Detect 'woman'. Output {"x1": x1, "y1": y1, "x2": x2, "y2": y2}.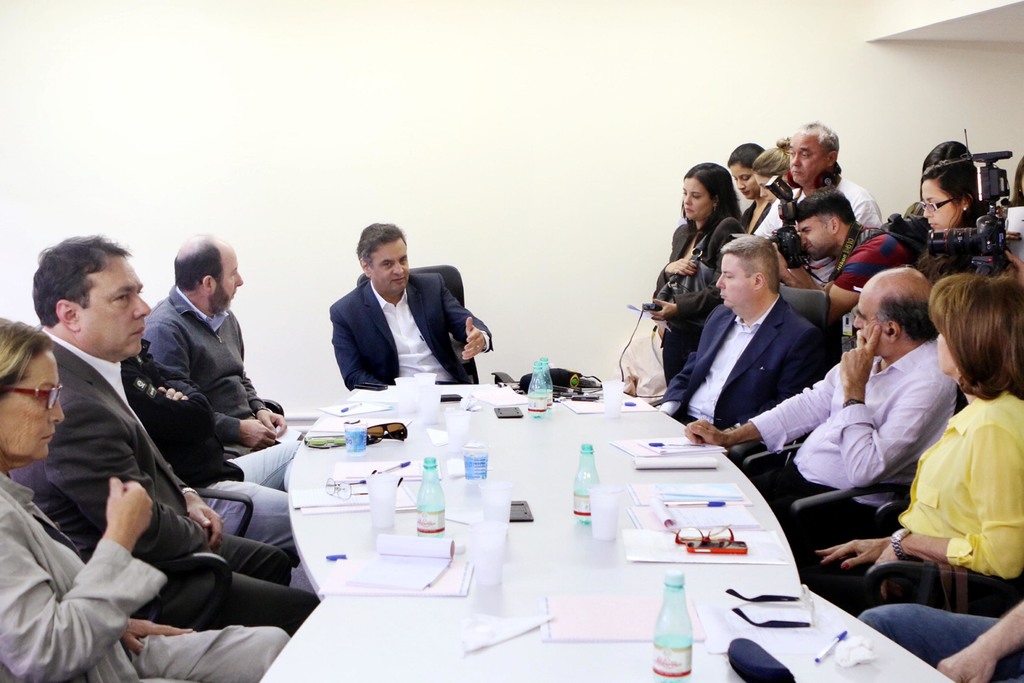
{"x1": 794, "y1": 272, "x2": 1023, "y2": 620}.
